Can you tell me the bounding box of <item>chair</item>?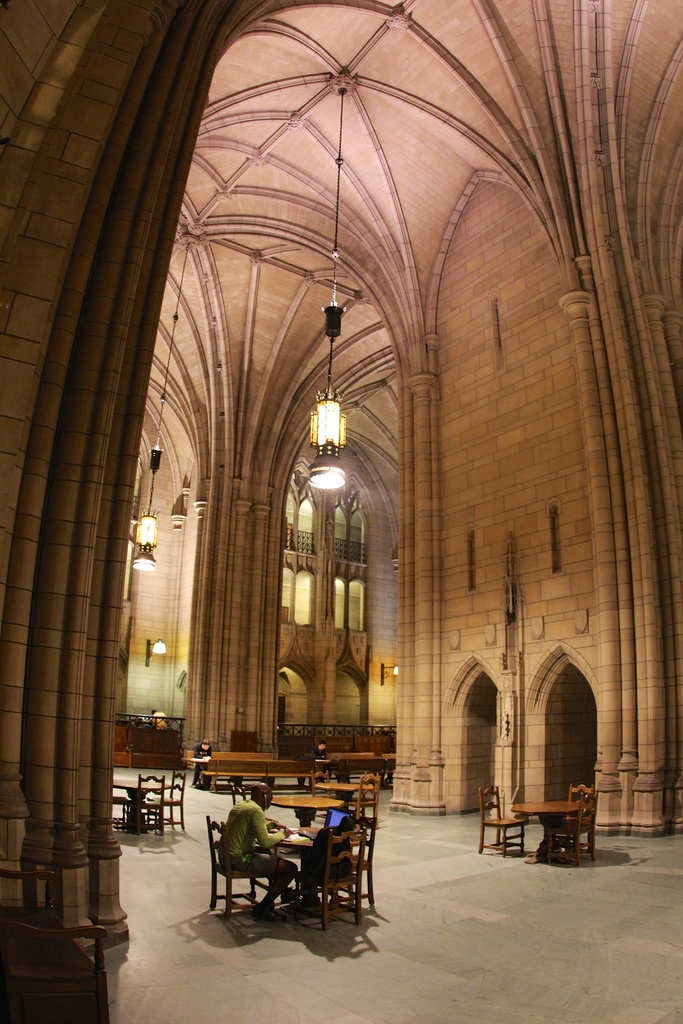
region(477, 787, 528, 862).
